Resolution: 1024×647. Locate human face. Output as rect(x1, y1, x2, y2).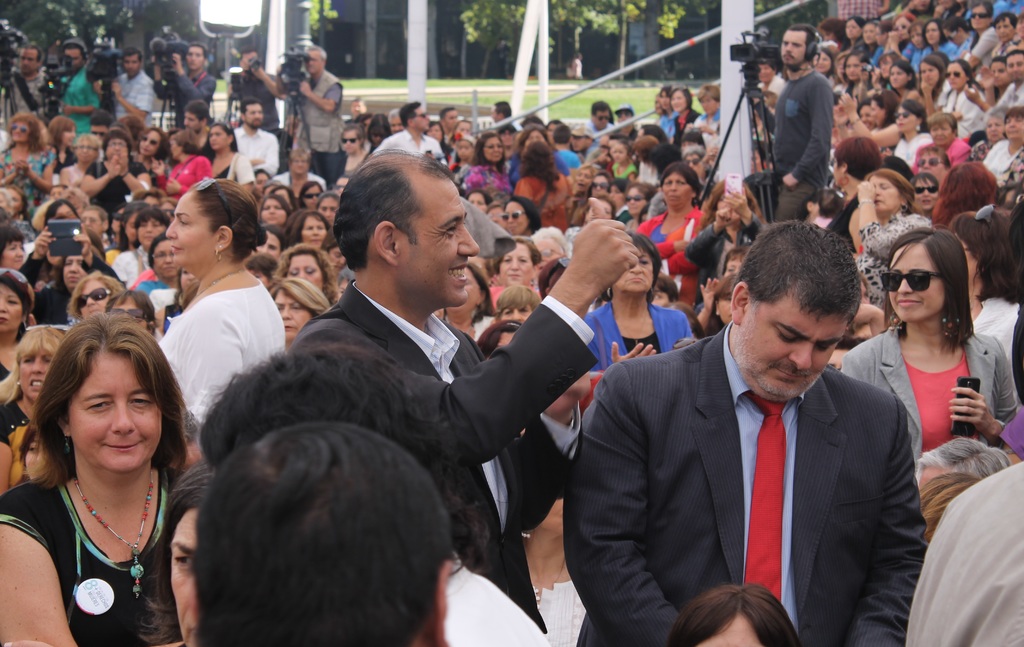
rect(895, 17, 912, 40).
